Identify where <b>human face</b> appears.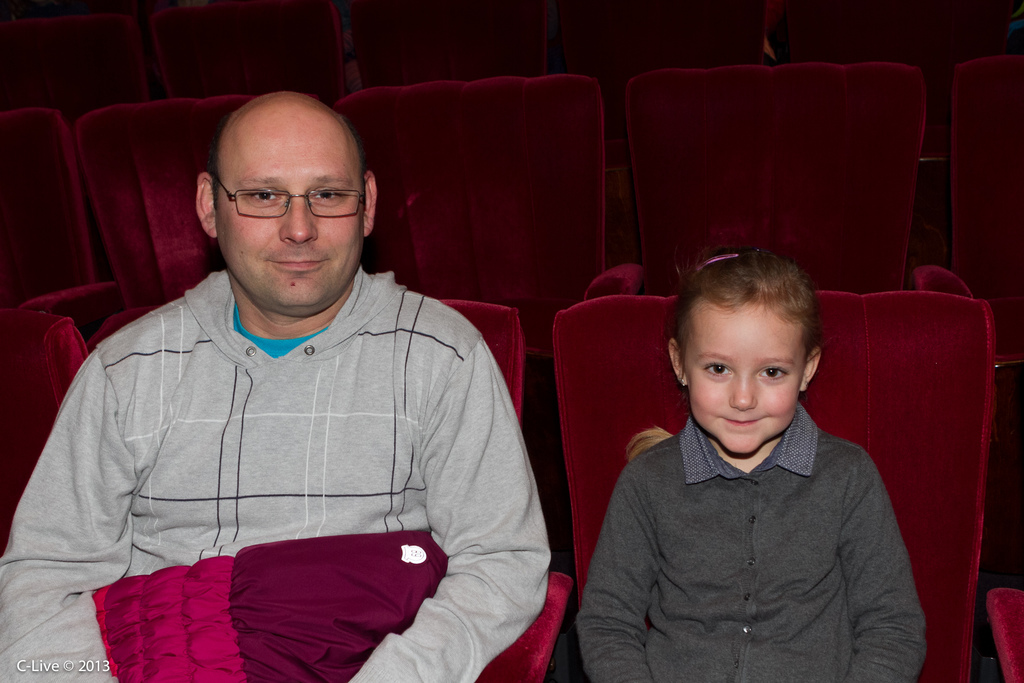
Appears at pyautogui.locateOnScreen(685, 301, 810, 459).
